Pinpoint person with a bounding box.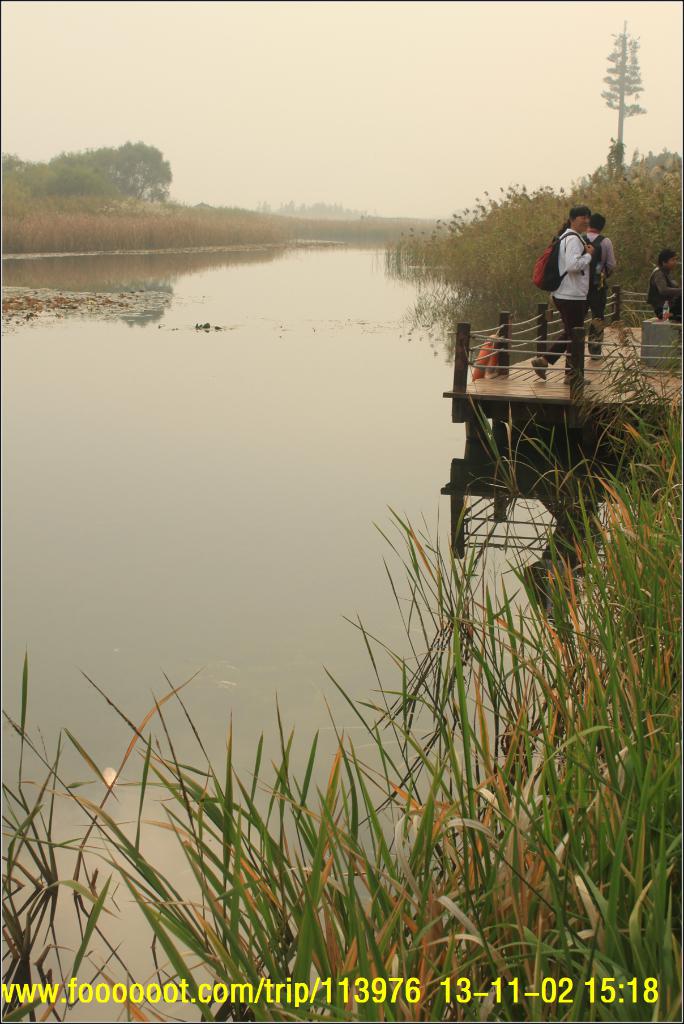
region(532, 205, 600, 382).
